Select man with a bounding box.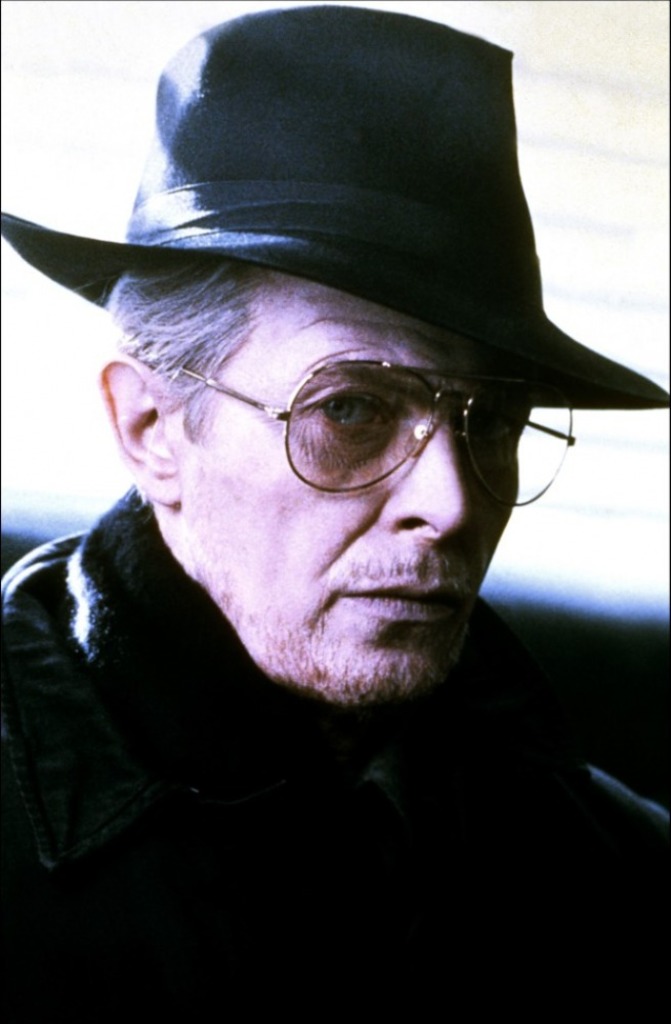
left=0, top=65, right=670, bottom=944.
